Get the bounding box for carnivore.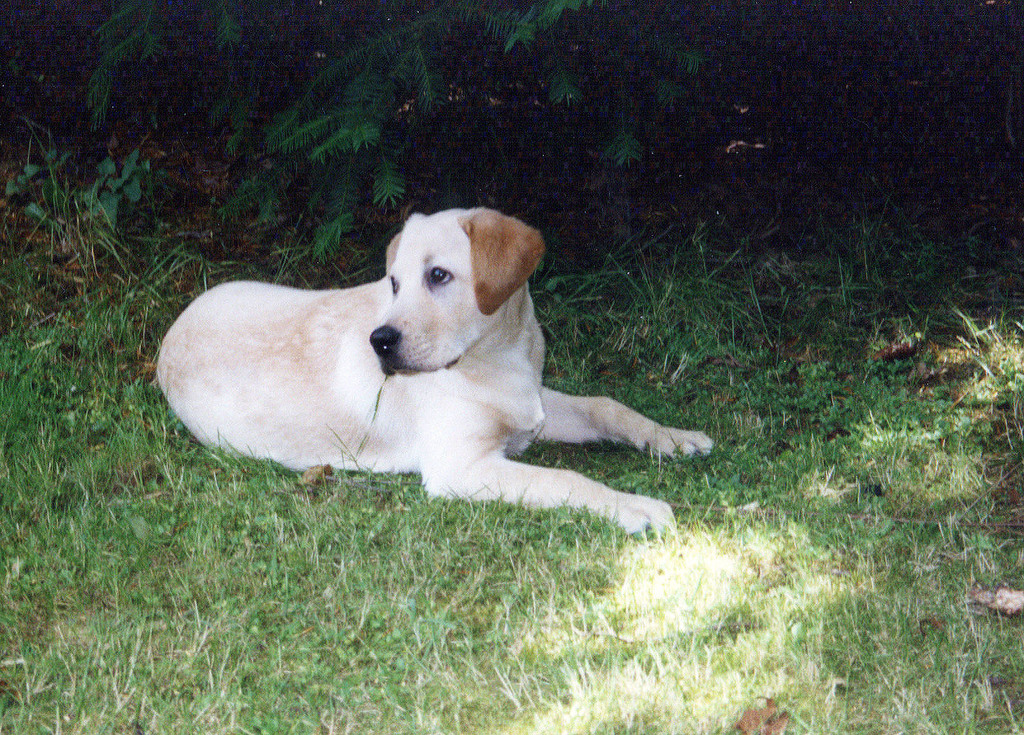
locate(148, 207, 714, 545).
